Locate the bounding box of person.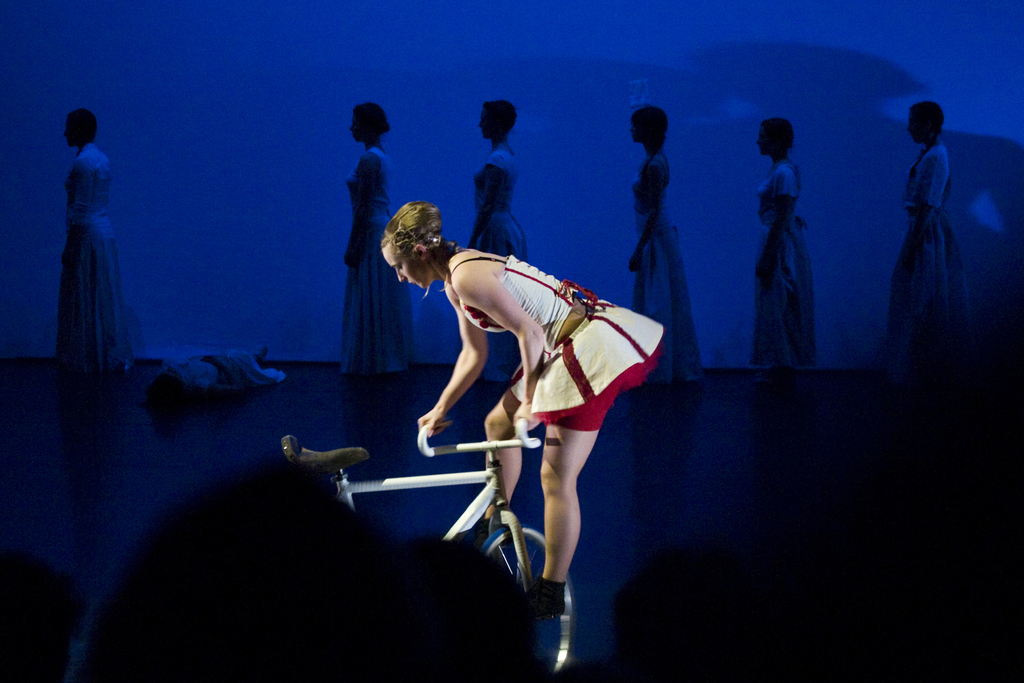
Bounding box: (337,97,418,385).
